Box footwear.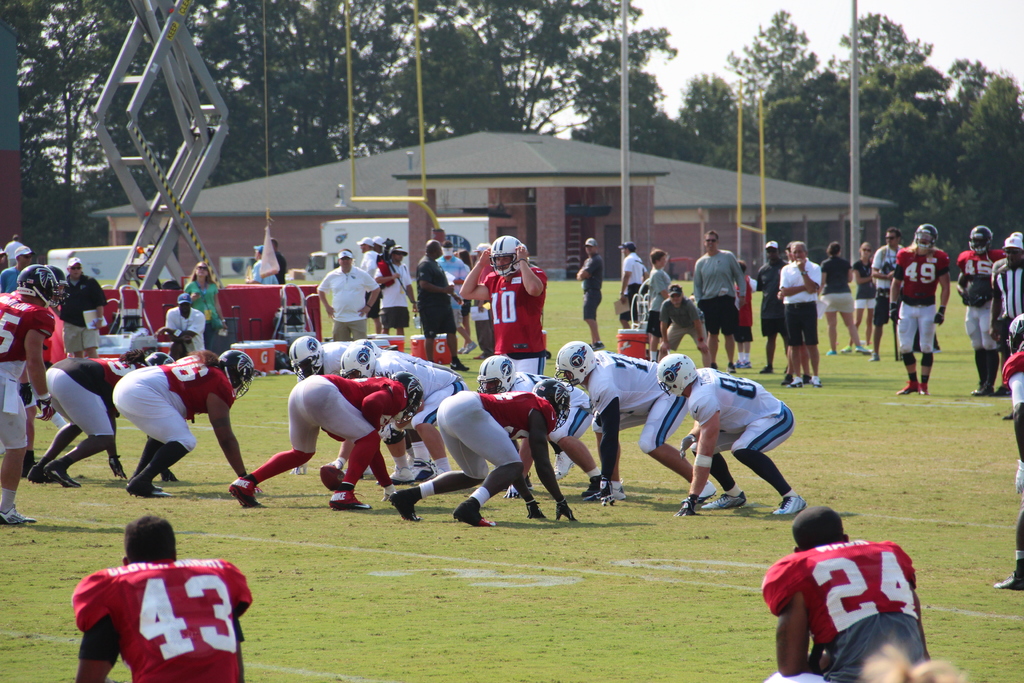
left=124, top=475, right=173, bottom=498.
